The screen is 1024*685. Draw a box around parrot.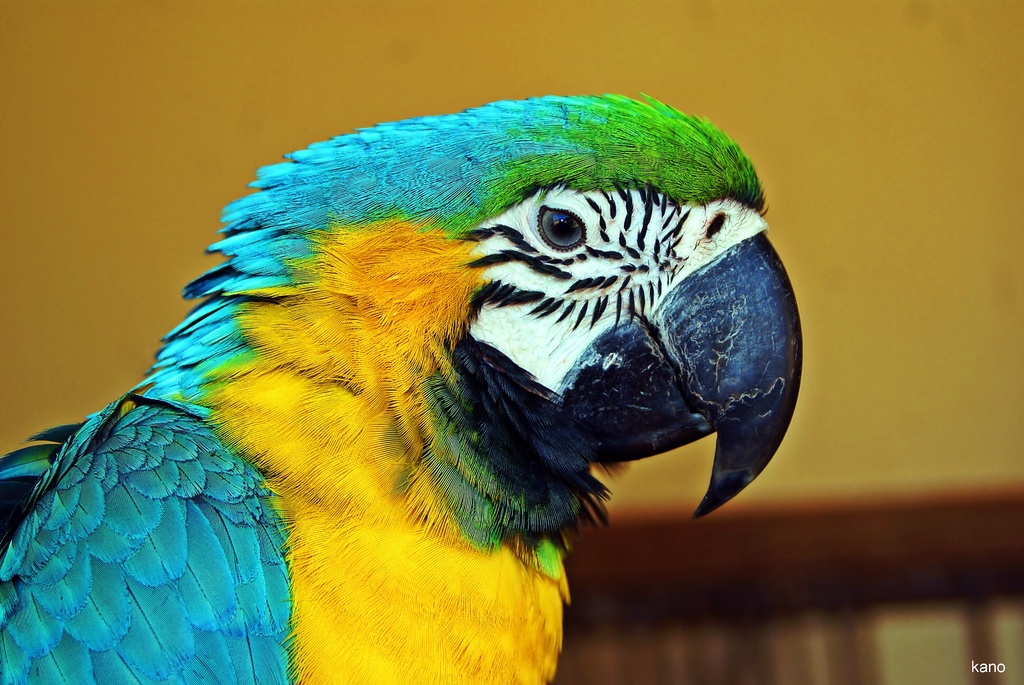
l=0, t=91, r=809, b=674.
